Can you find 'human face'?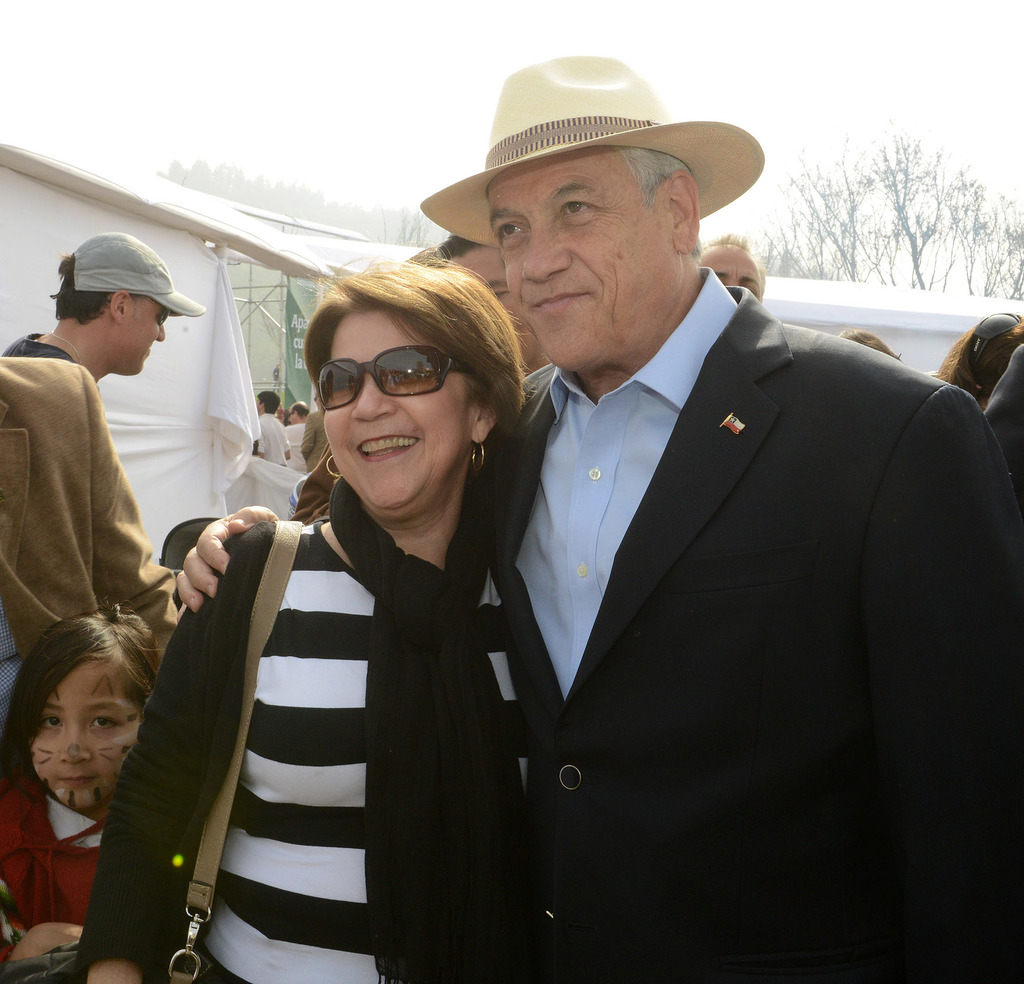
Yes, bounding box: bbox=(448, 239, 539, 369).
